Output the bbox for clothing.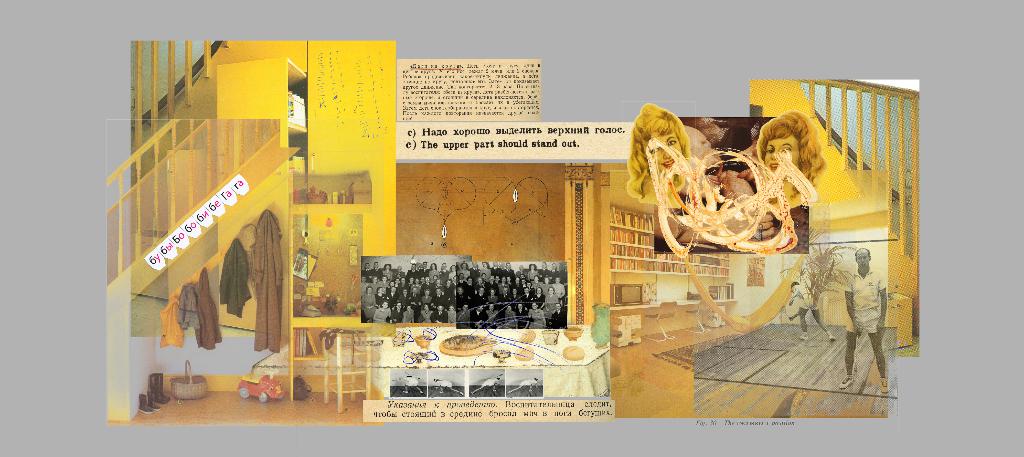
(177, 285, 200, 324).
